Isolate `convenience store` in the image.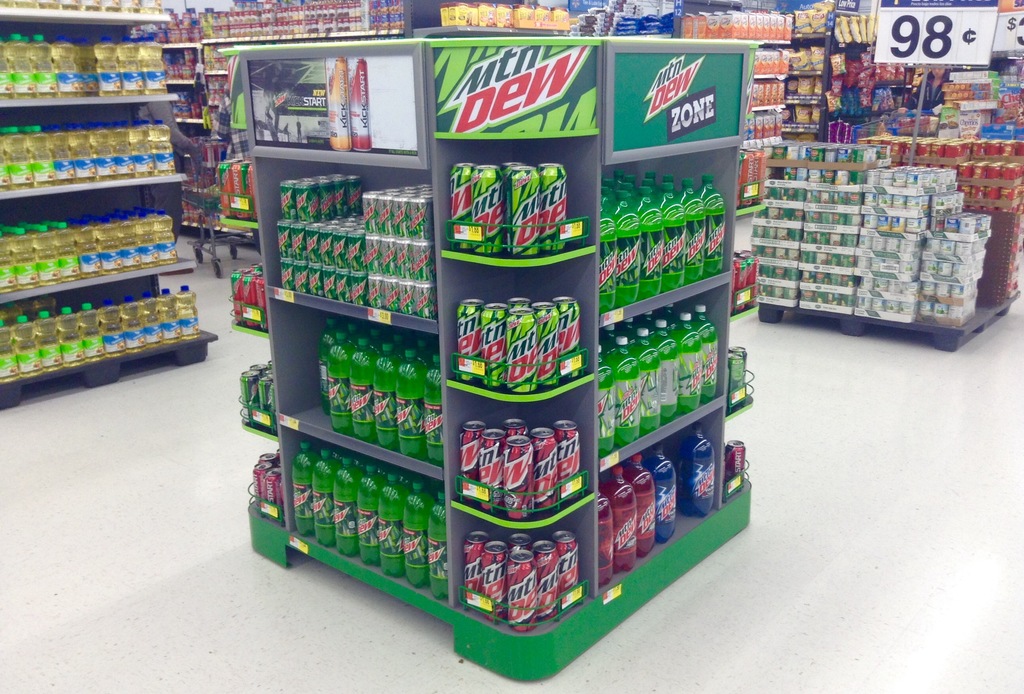
Isolated region: 0 0 1023 693.
